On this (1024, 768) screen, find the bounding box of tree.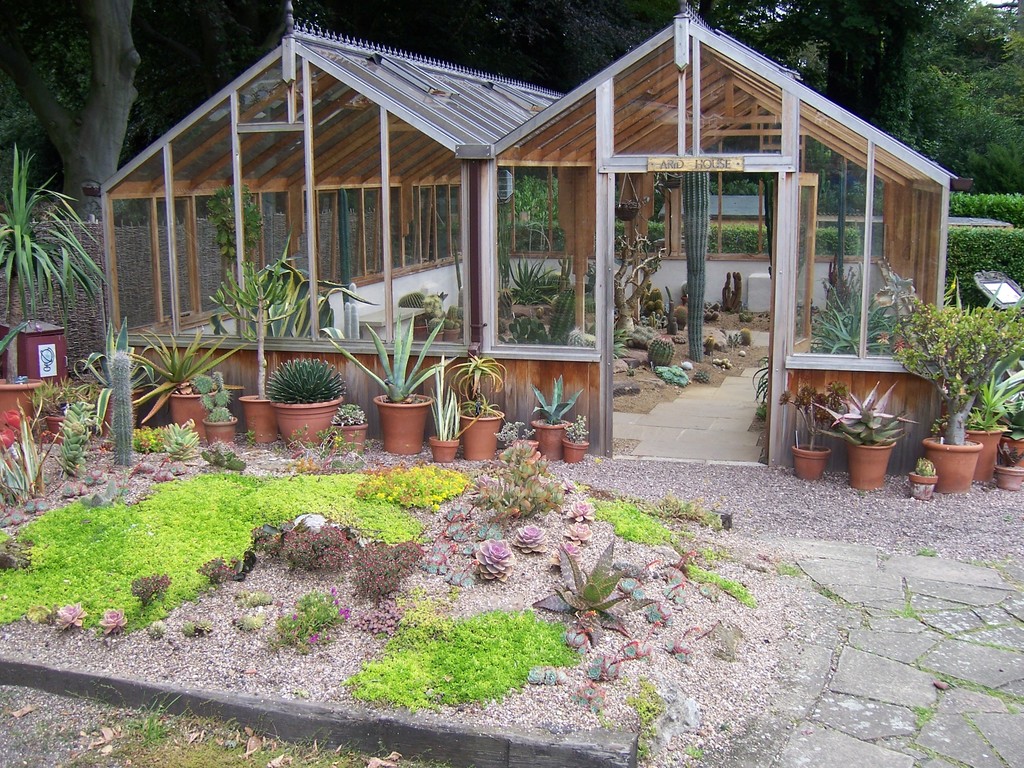
Bounding box: crop(0, 0, 151, 220).
